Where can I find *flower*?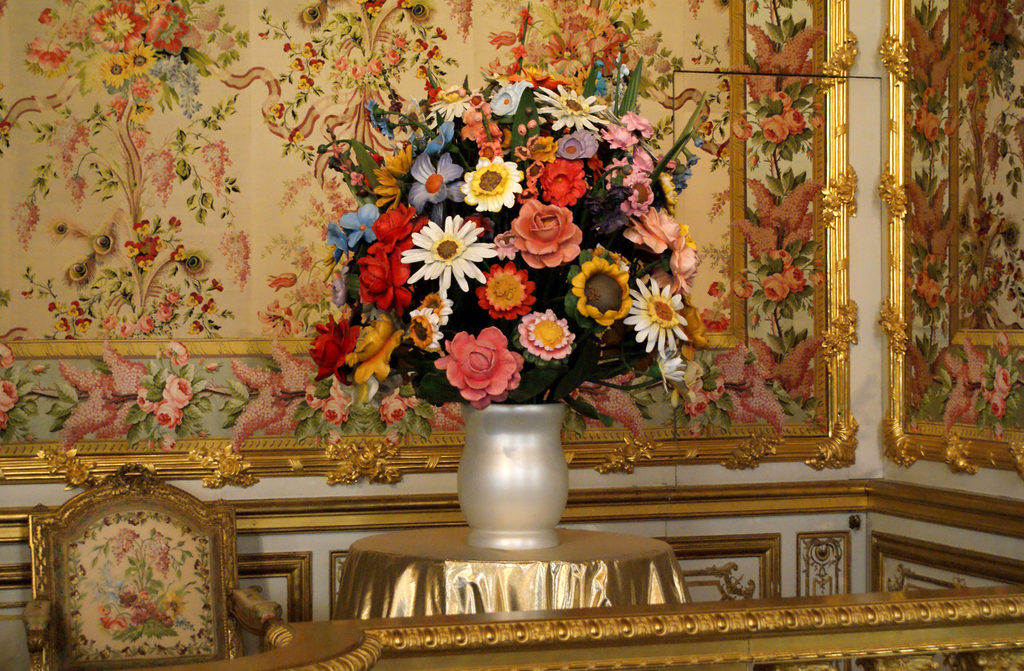
You can find it at box=[445, 326, 533, 396].
